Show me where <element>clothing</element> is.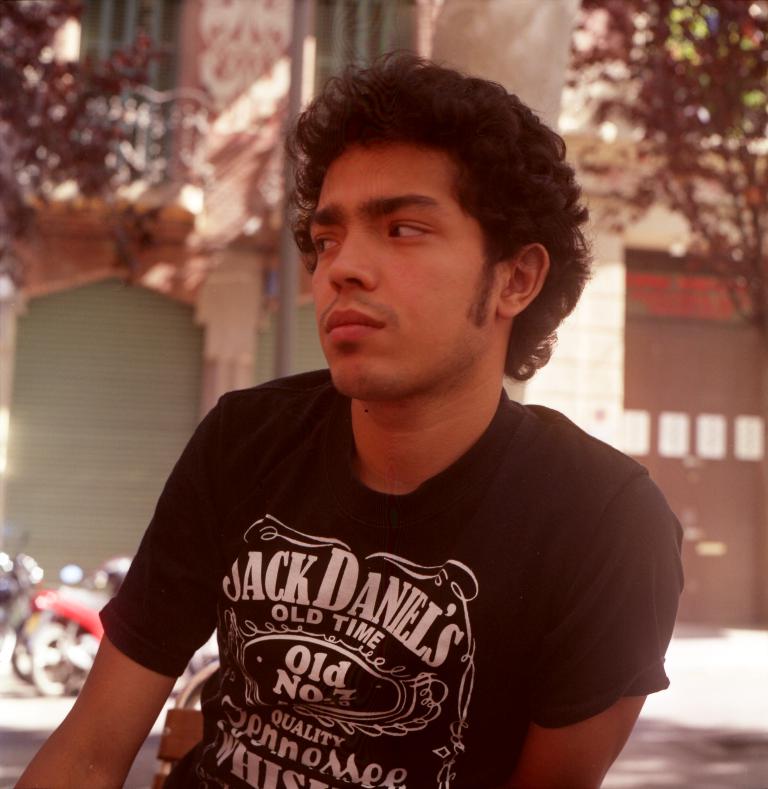
<element>clothing</element> is at Rect(71, 361, 701, 769).
